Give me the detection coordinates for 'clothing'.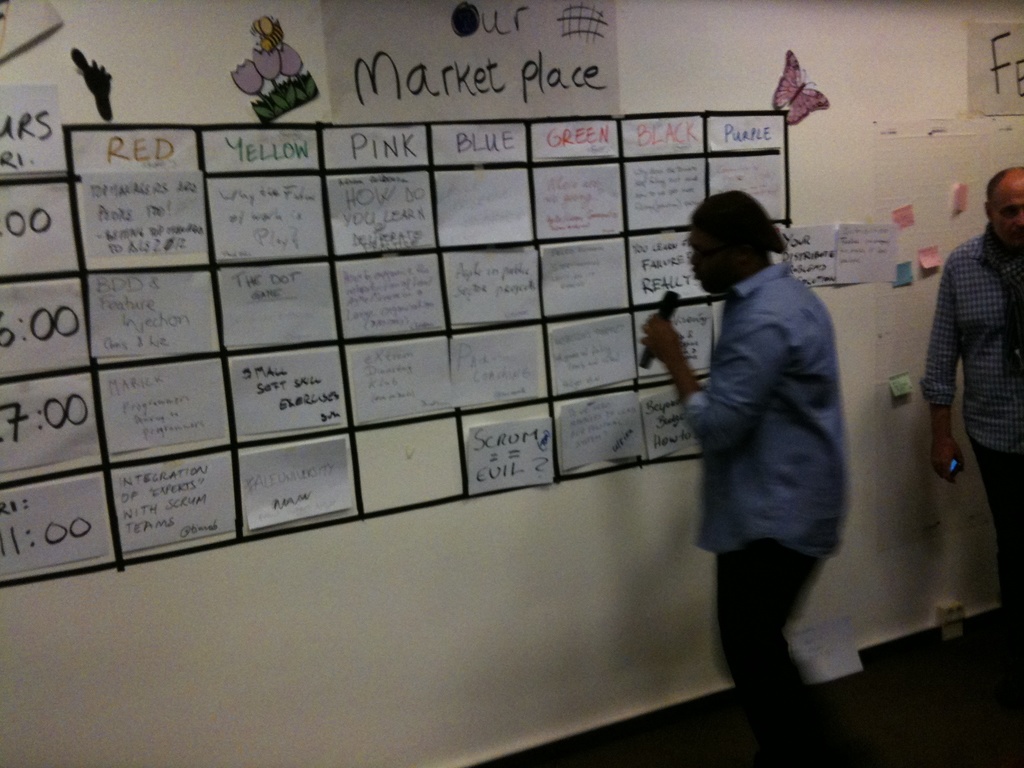
<box>678,260,852,763</box>.
